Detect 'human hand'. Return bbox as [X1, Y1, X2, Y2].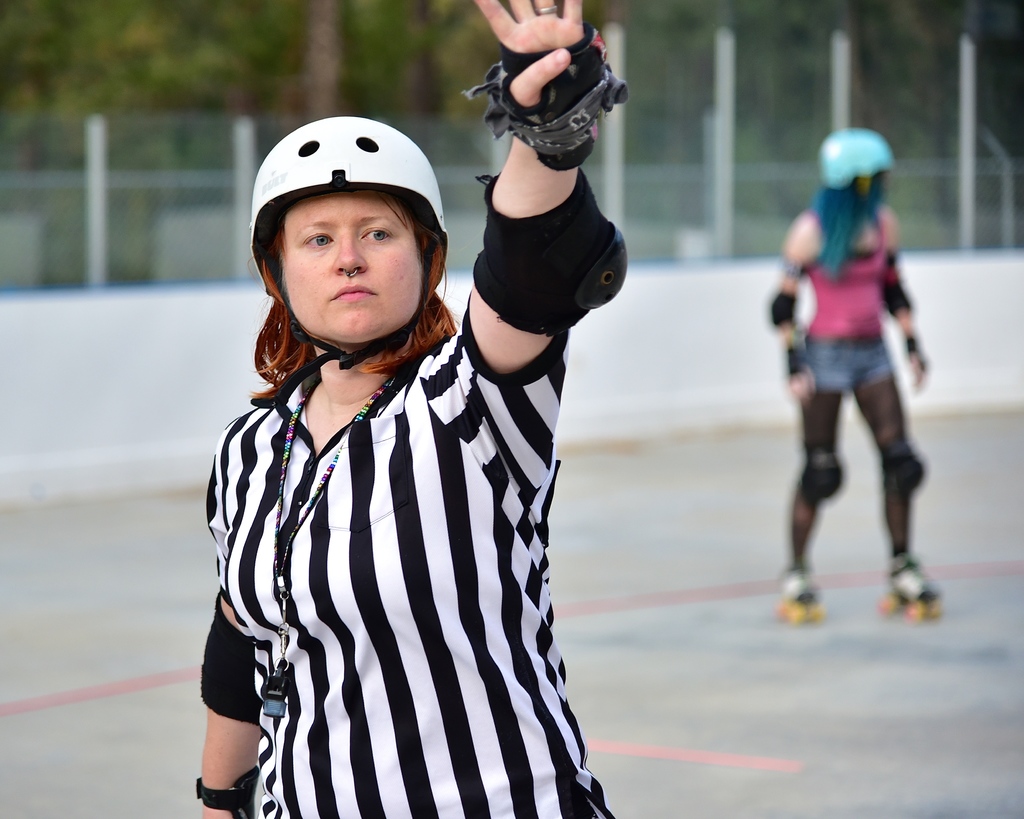
[785, 367, 819, 404].
